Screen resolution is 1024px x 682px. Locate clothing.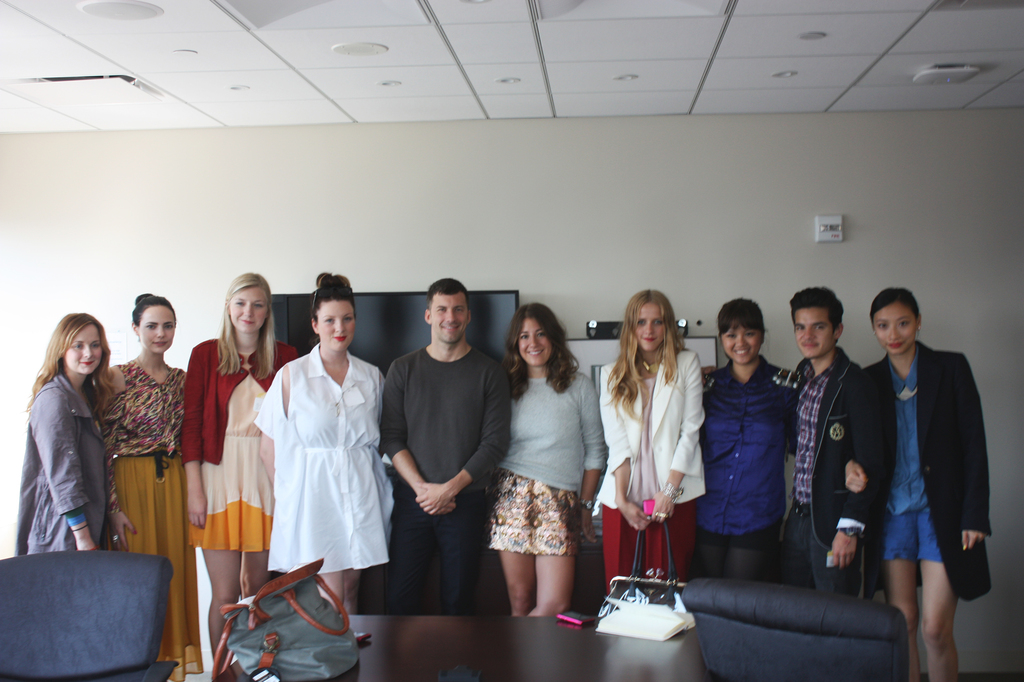
bbox=(253, 342, 388, 577).
